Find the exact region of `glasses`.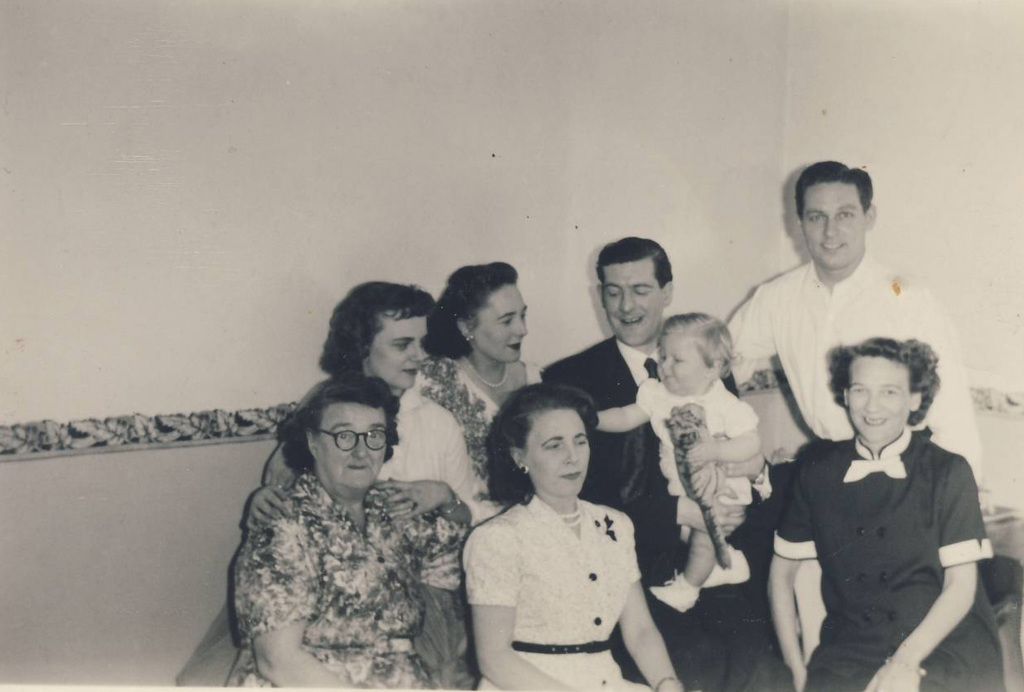
Exact region: (313,425,394,457).
